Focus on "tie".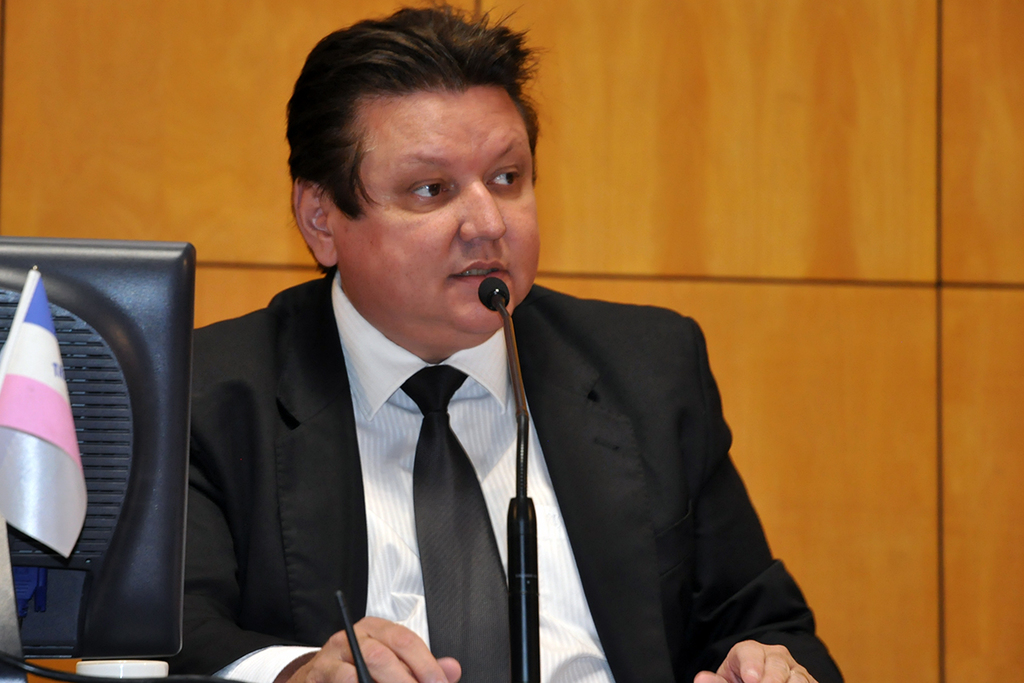
Focused at box=[399, 363, 513, 681].
